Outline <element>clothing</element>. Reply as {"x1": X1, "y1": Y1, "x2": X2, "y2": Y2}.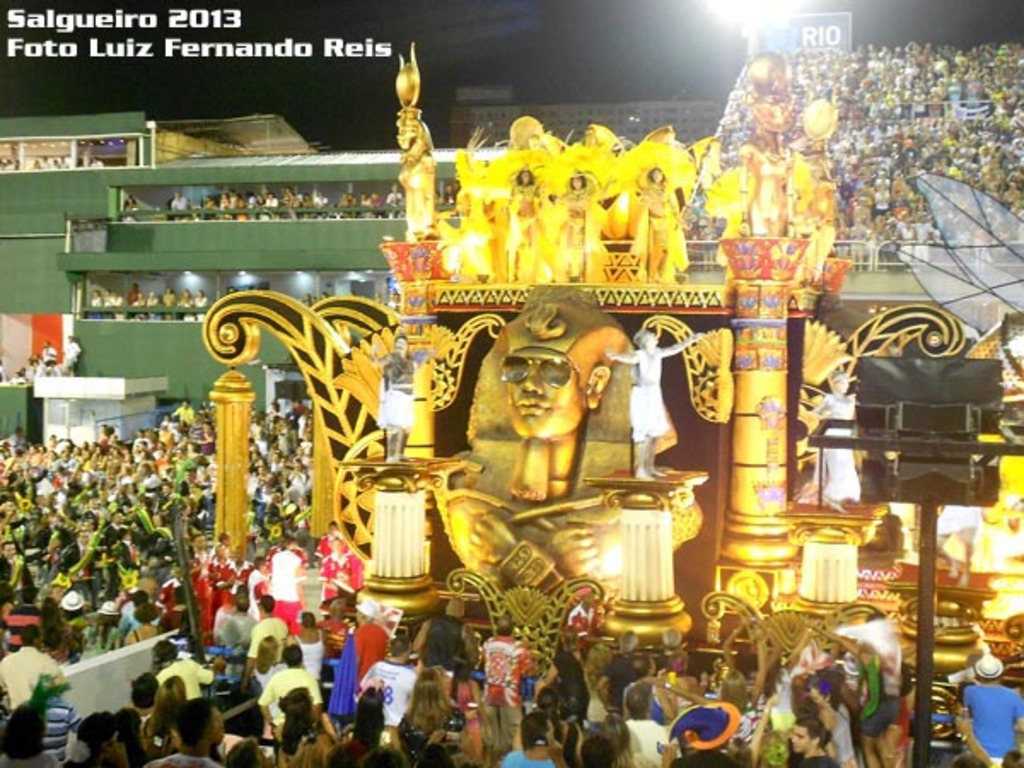
{"x1": 263, "y1": 667, "x2": 319, "y2": 701}.
